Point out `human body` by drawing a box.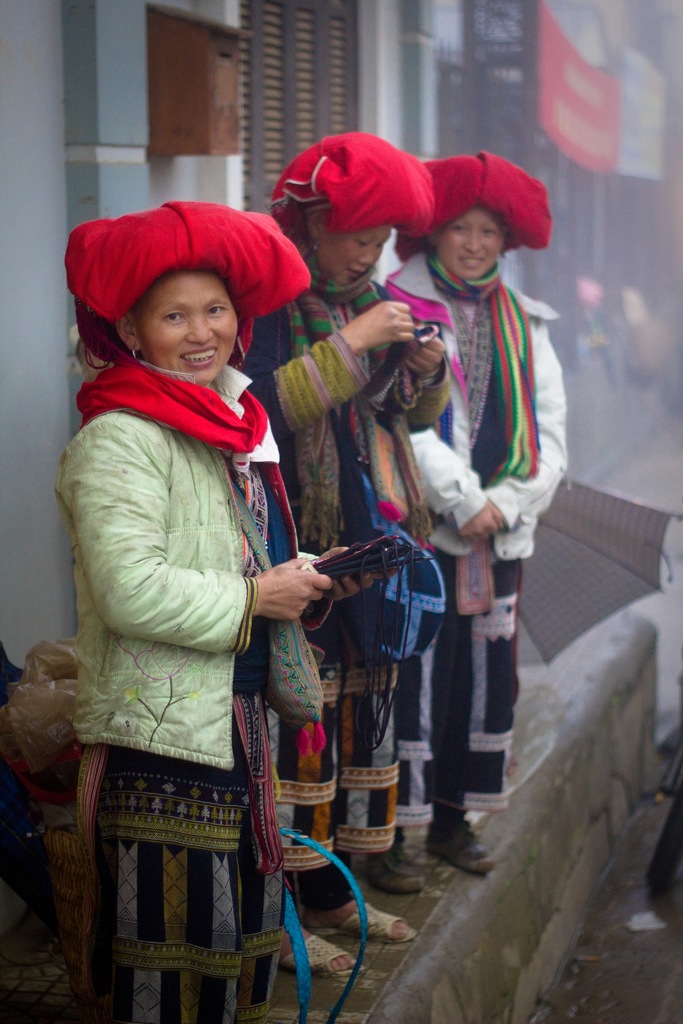
257/249/446/982.
